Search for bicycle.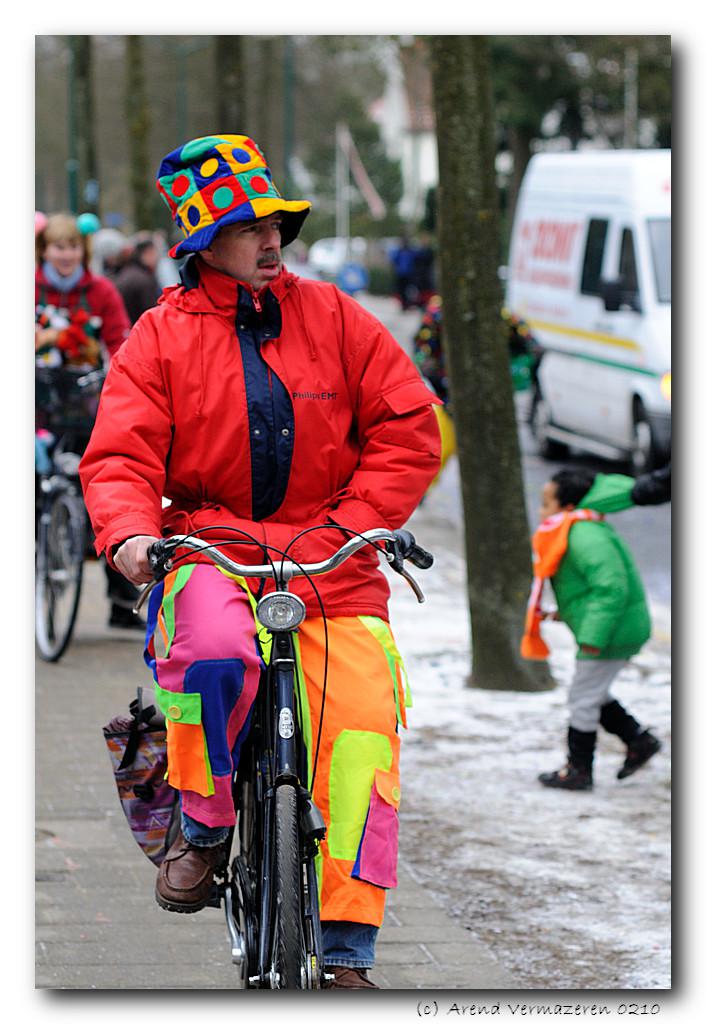
Found at <box>125,509,419,1008</box>.
